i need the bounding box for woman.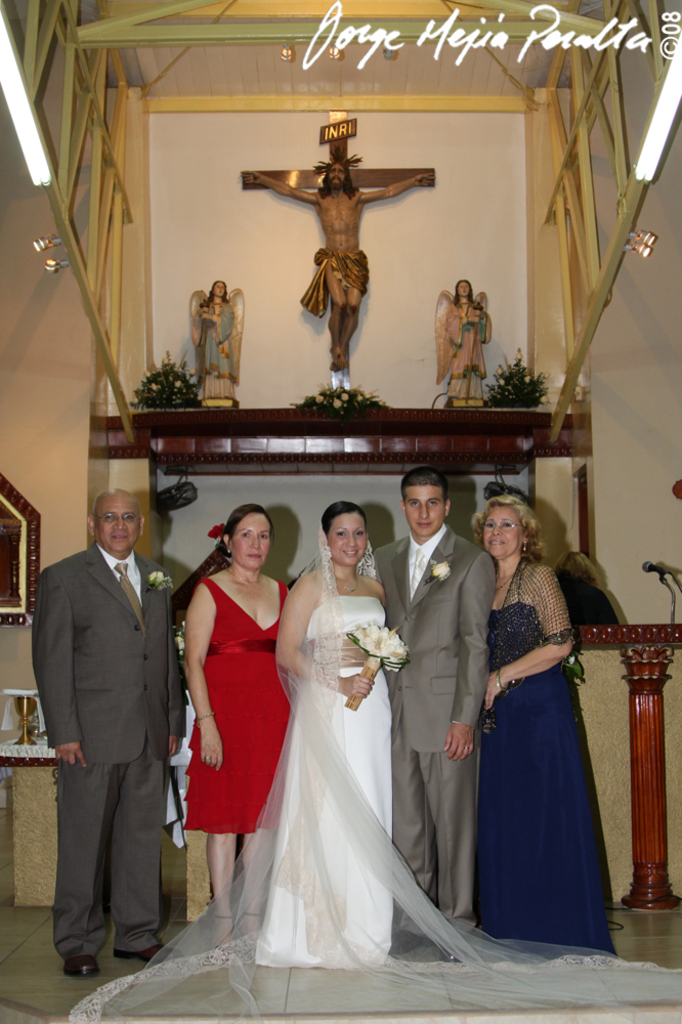
Here it is: locate(472, 490, 619, 953).
